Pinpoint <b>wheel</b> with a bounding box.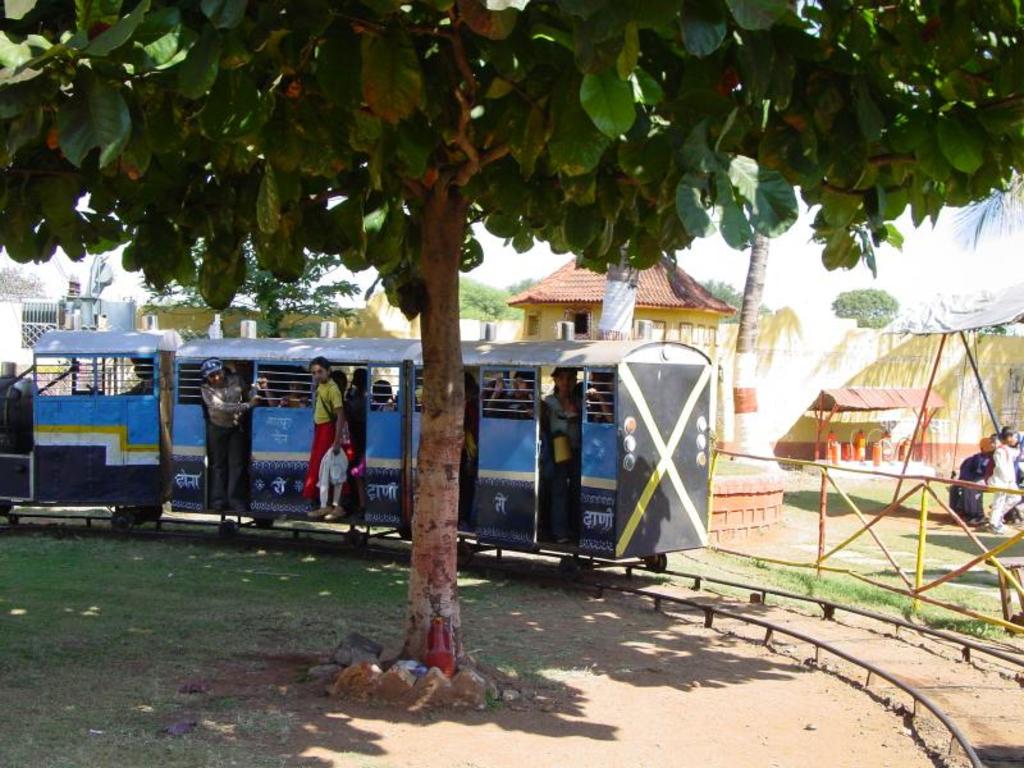
(x1=456, y1=541, x2=474, y2=568).
